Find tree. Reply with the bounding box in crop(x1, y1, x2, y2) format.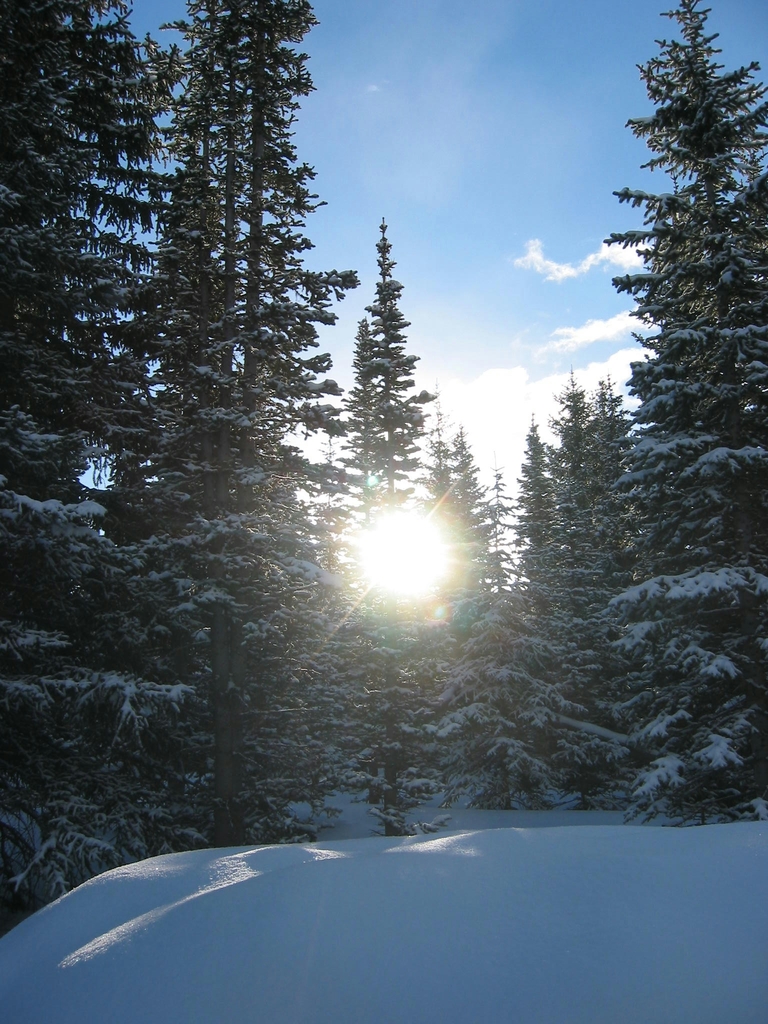
crop(0, 0, 182, 903).
